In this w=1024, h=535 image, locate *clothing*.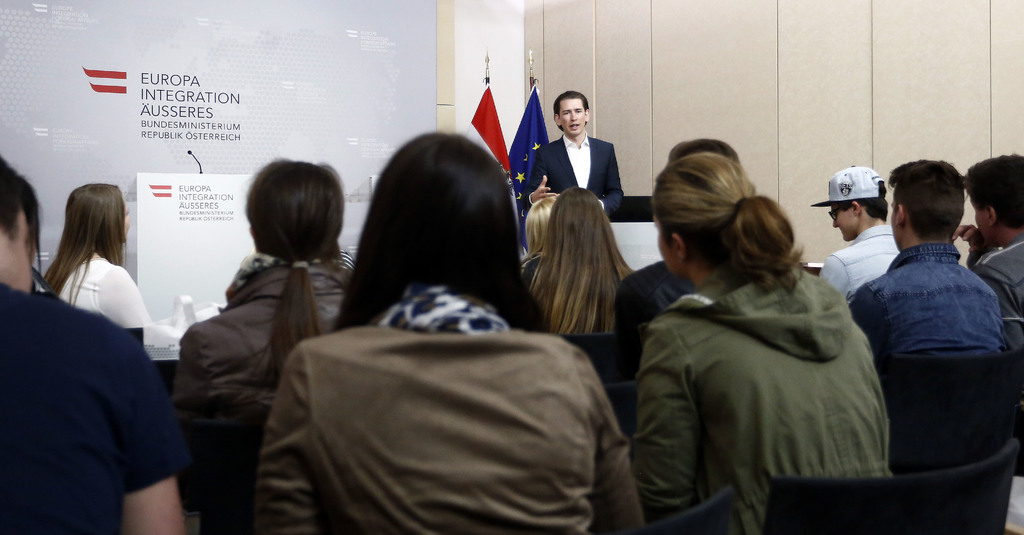
Bounding box: BBox(817, 227, 899, 309).
